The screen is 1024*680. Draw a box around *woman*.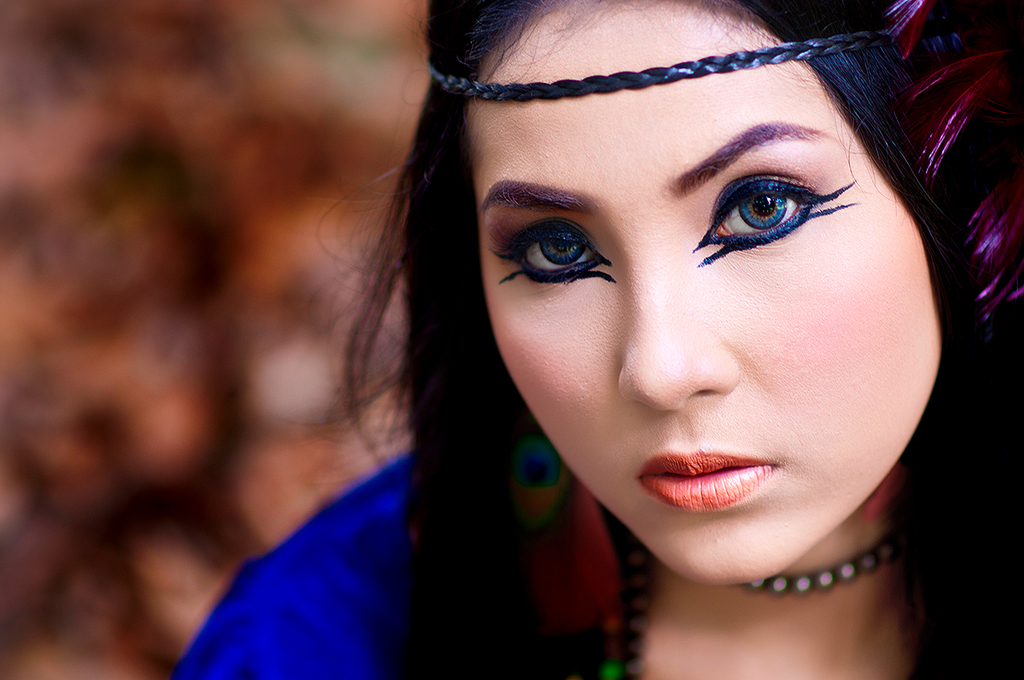
bbox(232, 0, 1023, 653).
